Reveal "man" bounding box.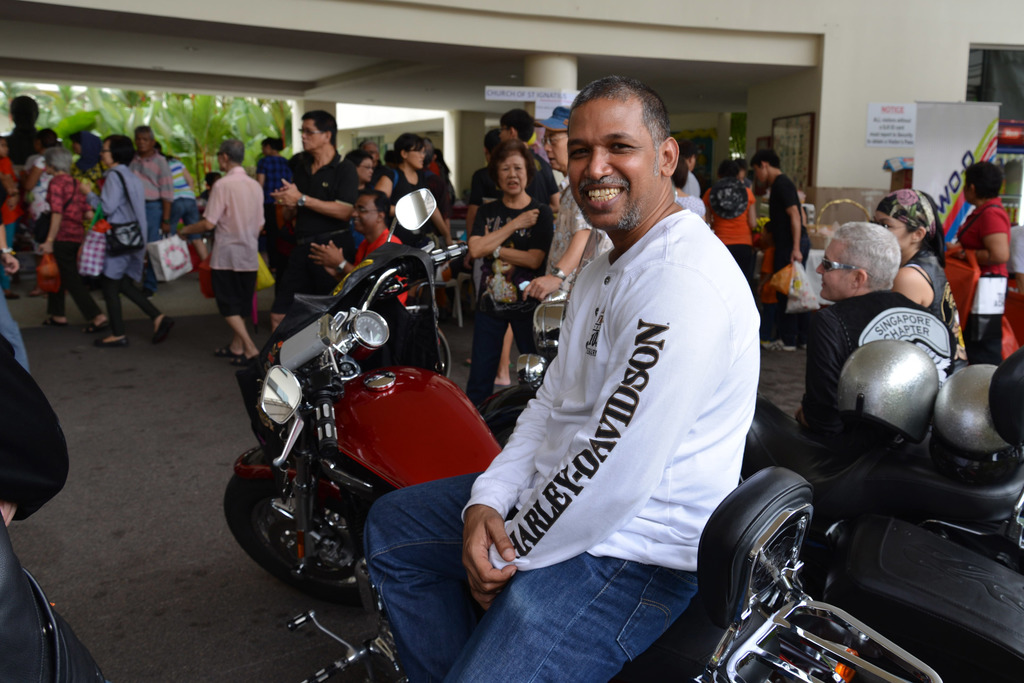
Revealed: (left=261, top=186, right=406, bottom=343).
